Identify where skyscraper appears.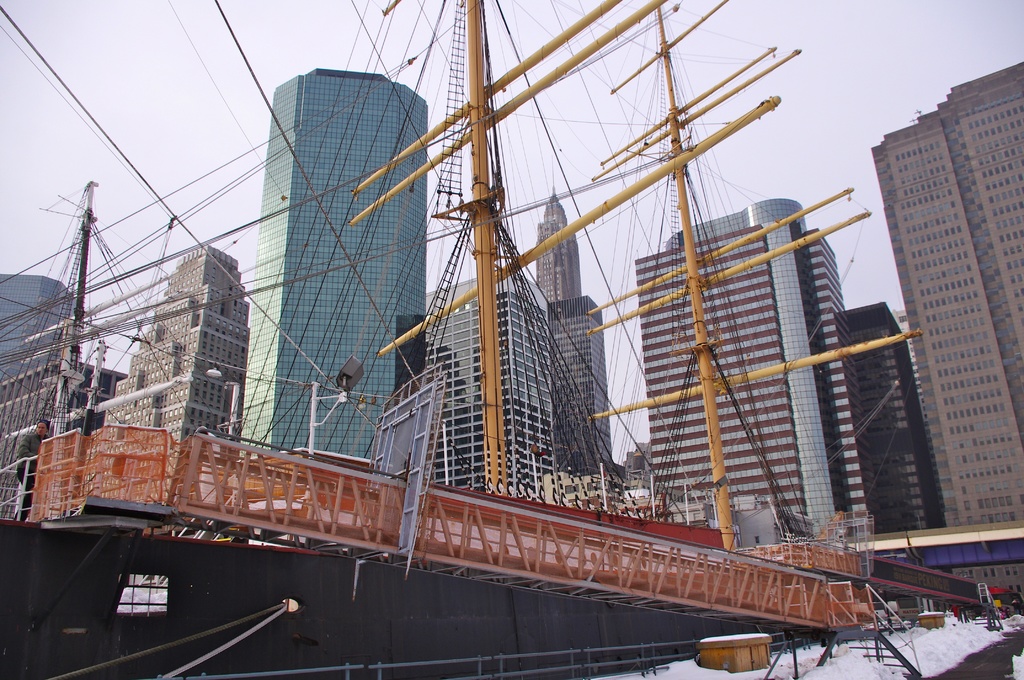
Appears at region(863, 53, 1018, 601).
